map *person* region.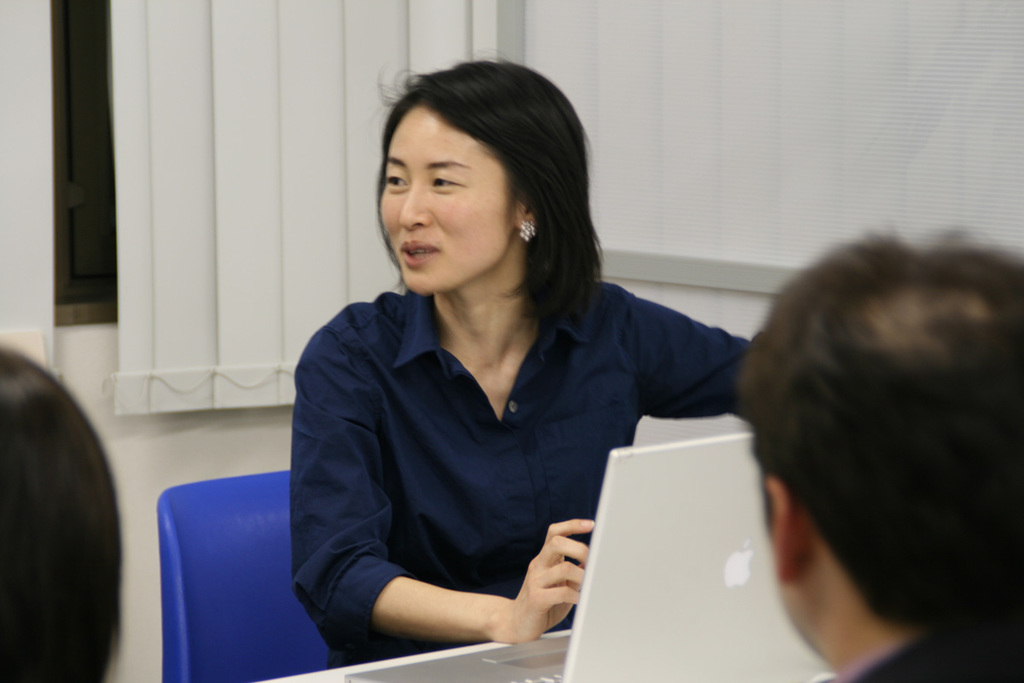
Mapped to bbox(739, 224, 1023, 682).
